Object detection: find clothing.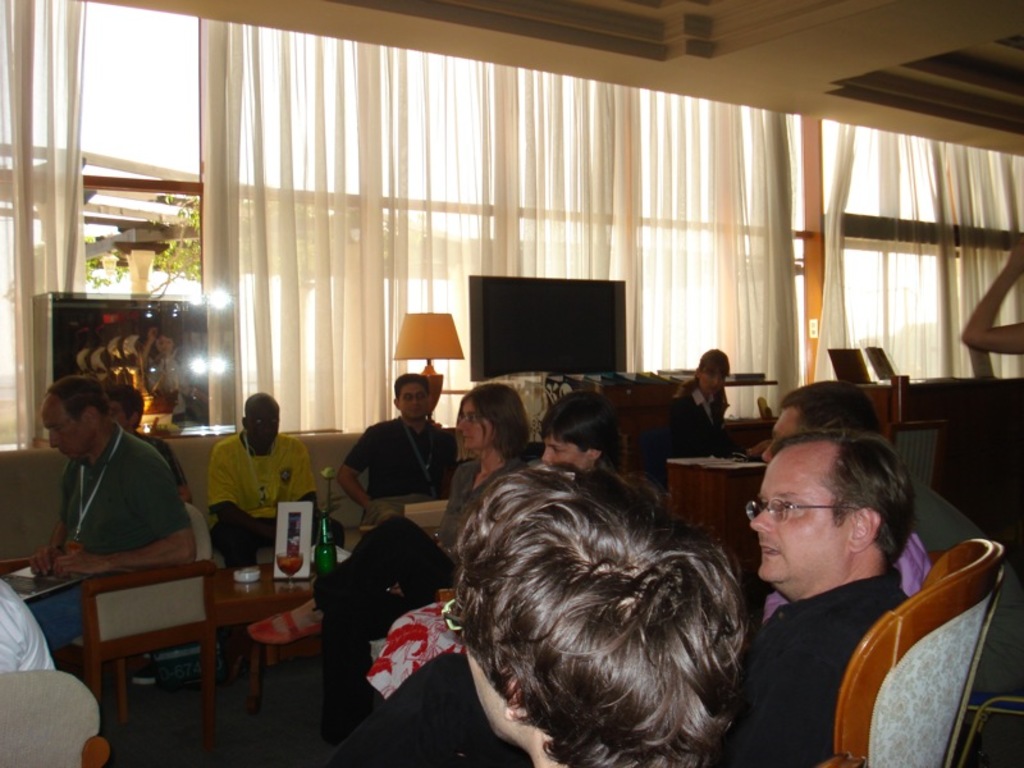
321/588/477/767.
